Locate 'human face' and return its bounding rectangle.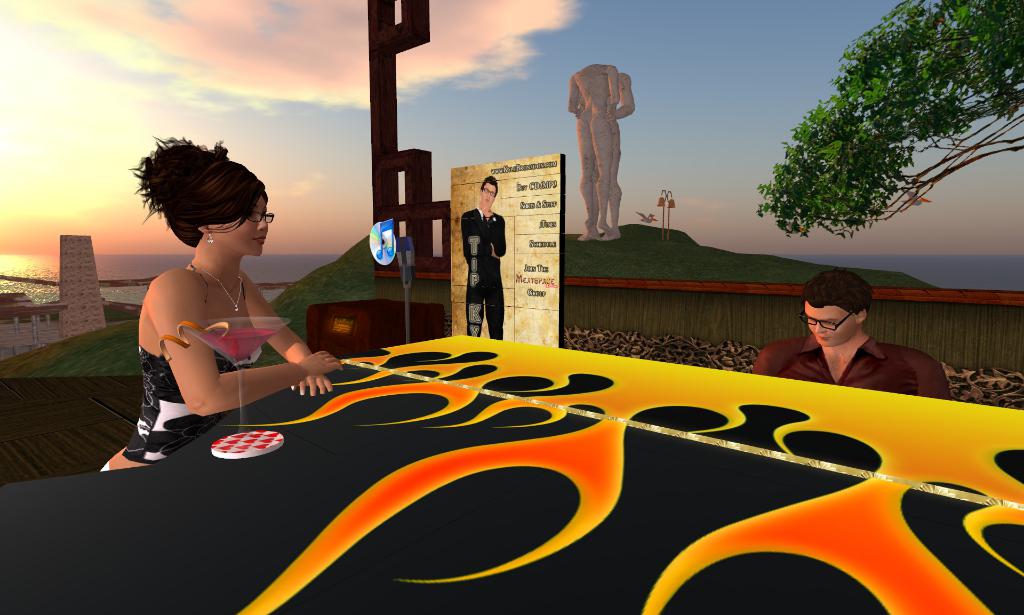
205/193/274/258.
